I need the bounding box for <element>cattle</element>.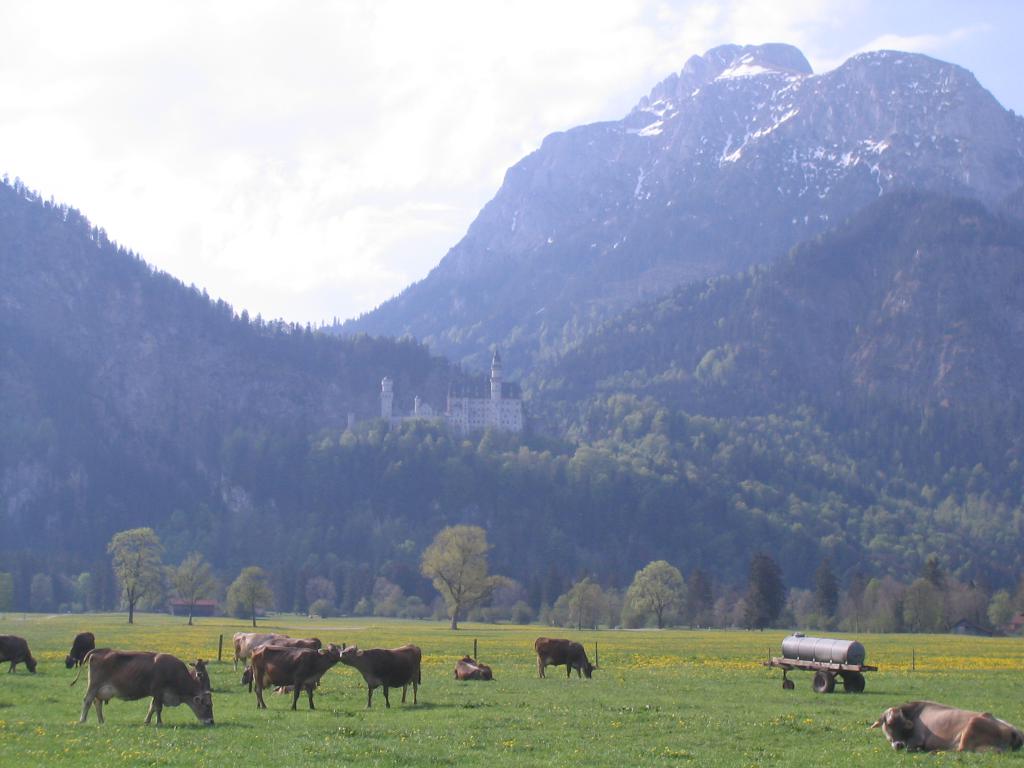
Here it is: pyautogui.locateOnScreen(232, 633, 289, 671).
